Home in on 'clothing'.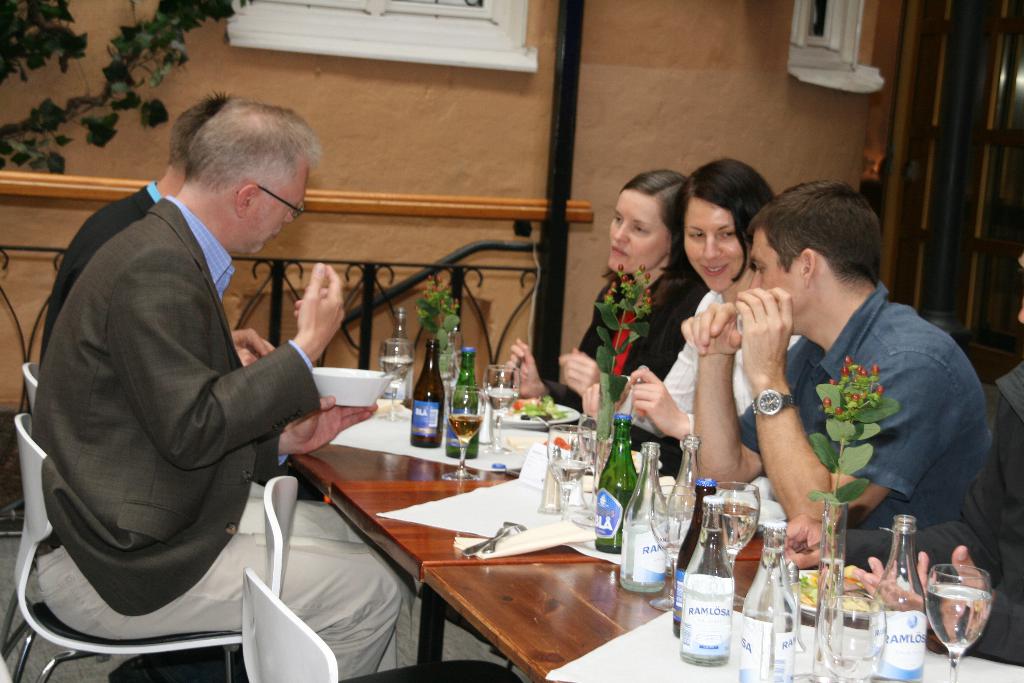
Homed in at 829,365,1023,633.
